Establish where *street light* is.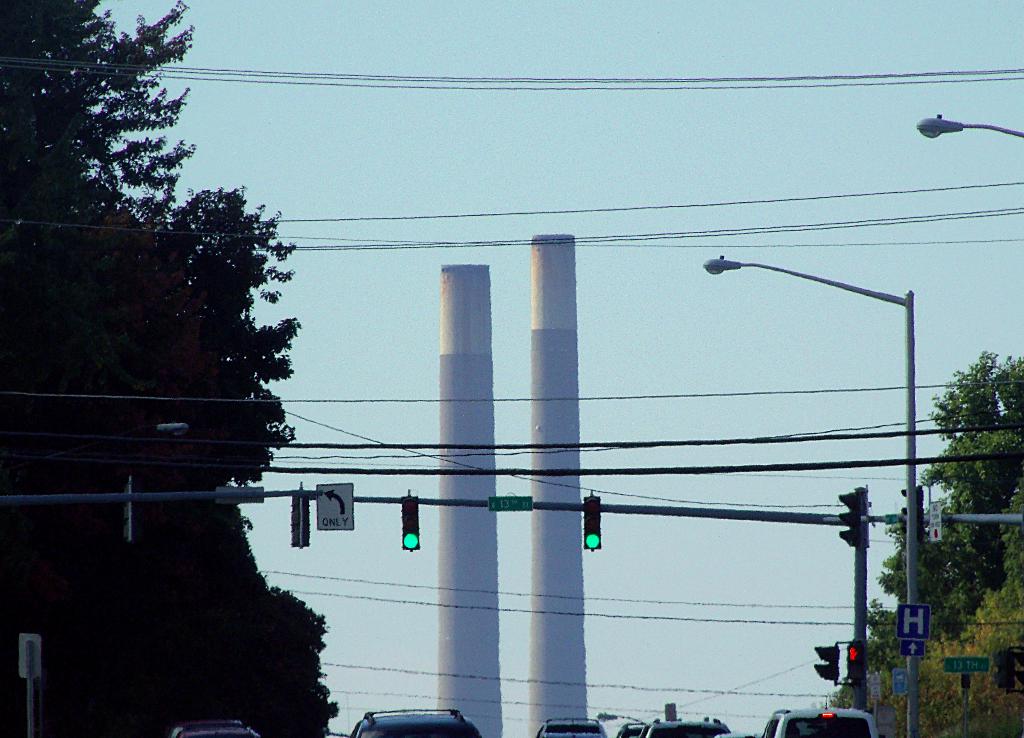
Established at [668, 195, 939, 641].
